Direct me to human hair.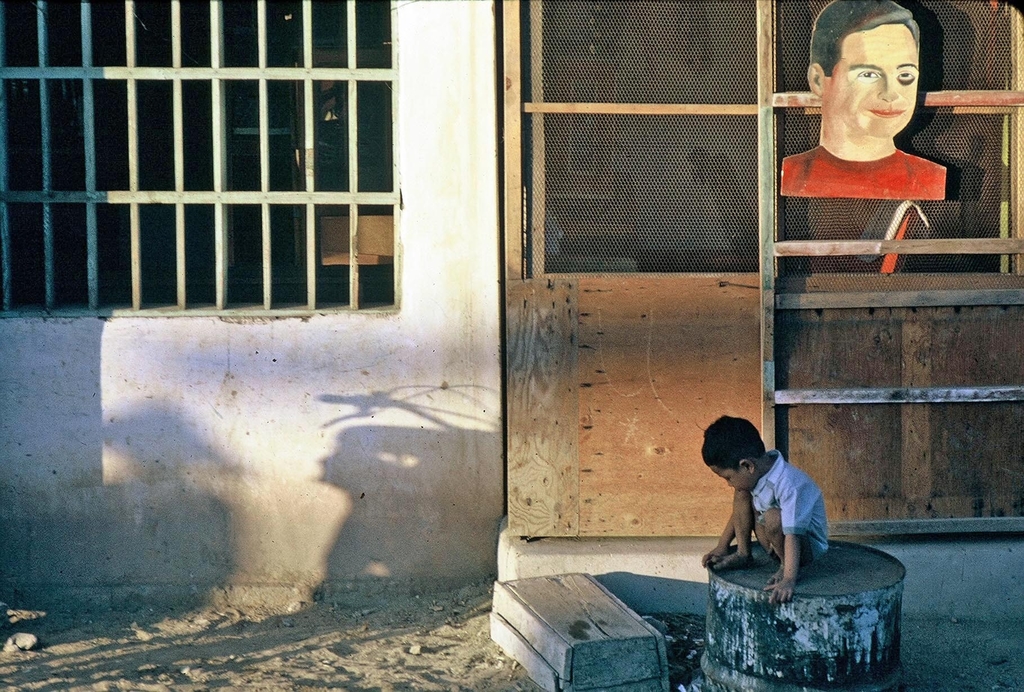
Direction: {"x1": 808, "y1": 0, "x2": 920, "y2": 80}.
